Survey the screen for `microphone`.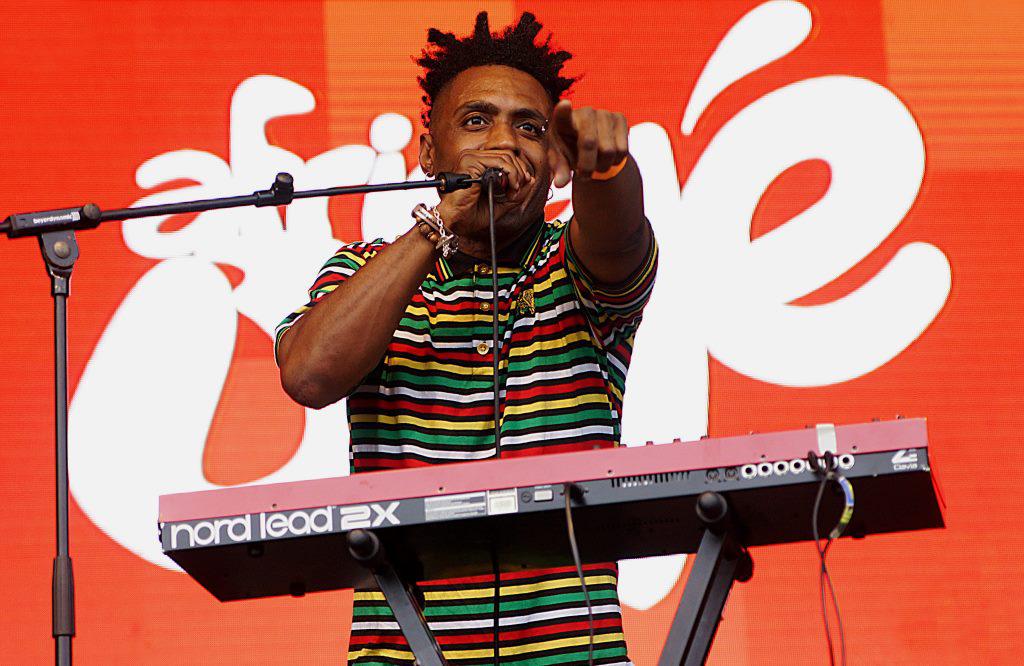
Survey found: (479,165,508,199).
